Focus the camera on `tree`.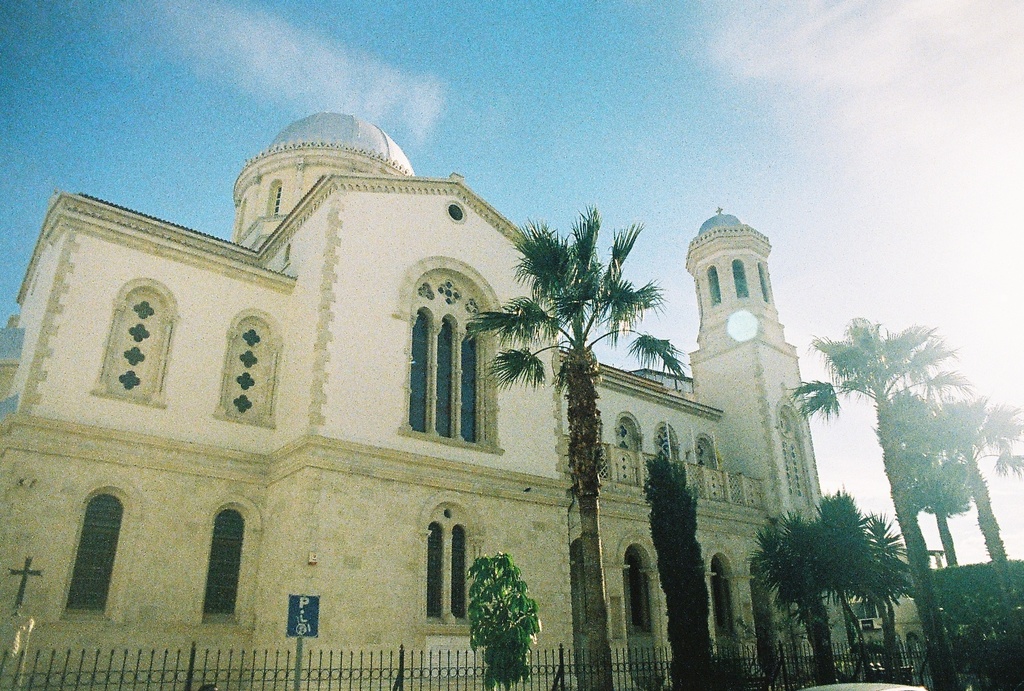
Focus region: 461 201 688 690.
